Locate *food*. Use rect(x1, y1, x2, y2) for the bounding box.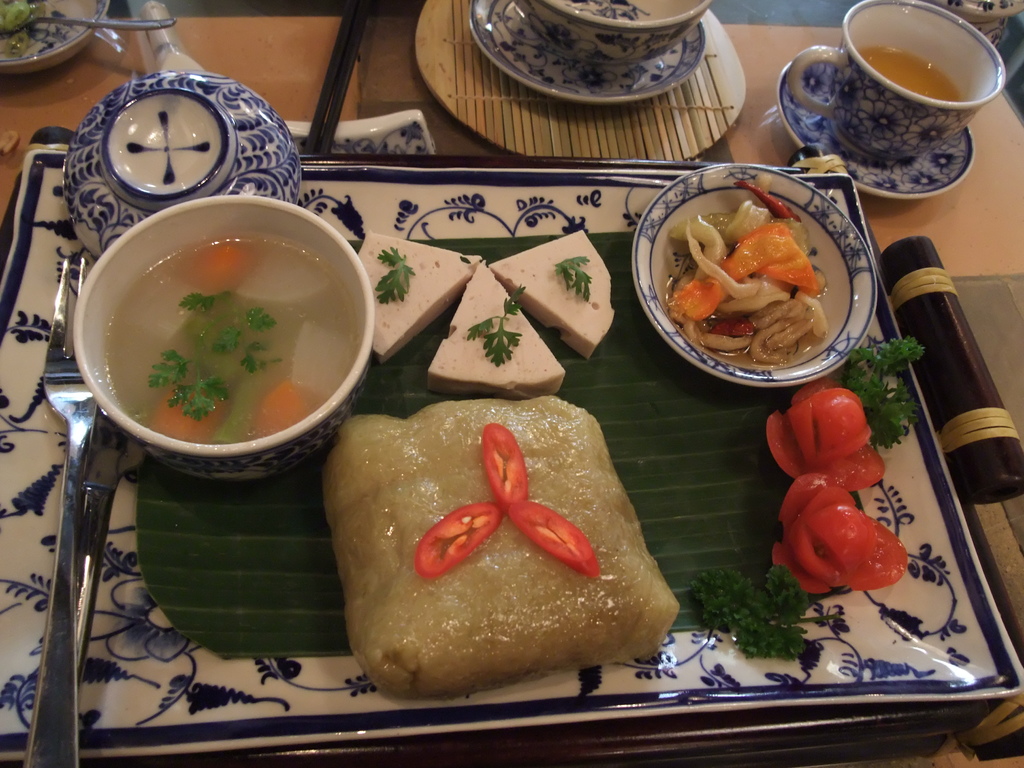
rect(650, 158, 870, 374).
